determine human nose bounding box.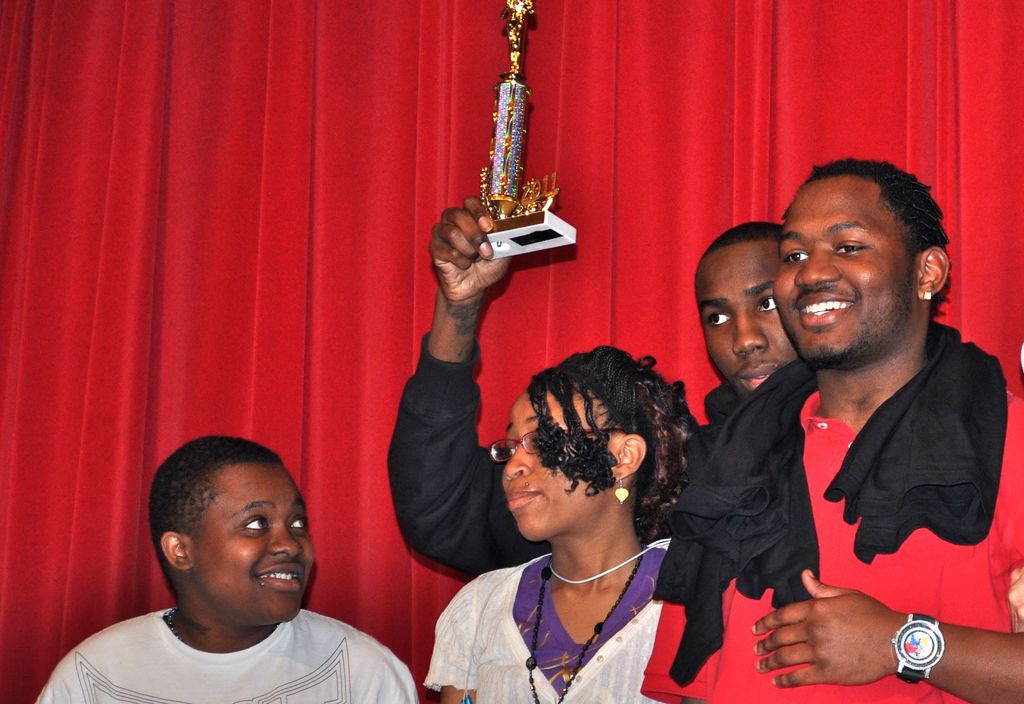
Determined: bbox=[500, 438, 525, 481].
